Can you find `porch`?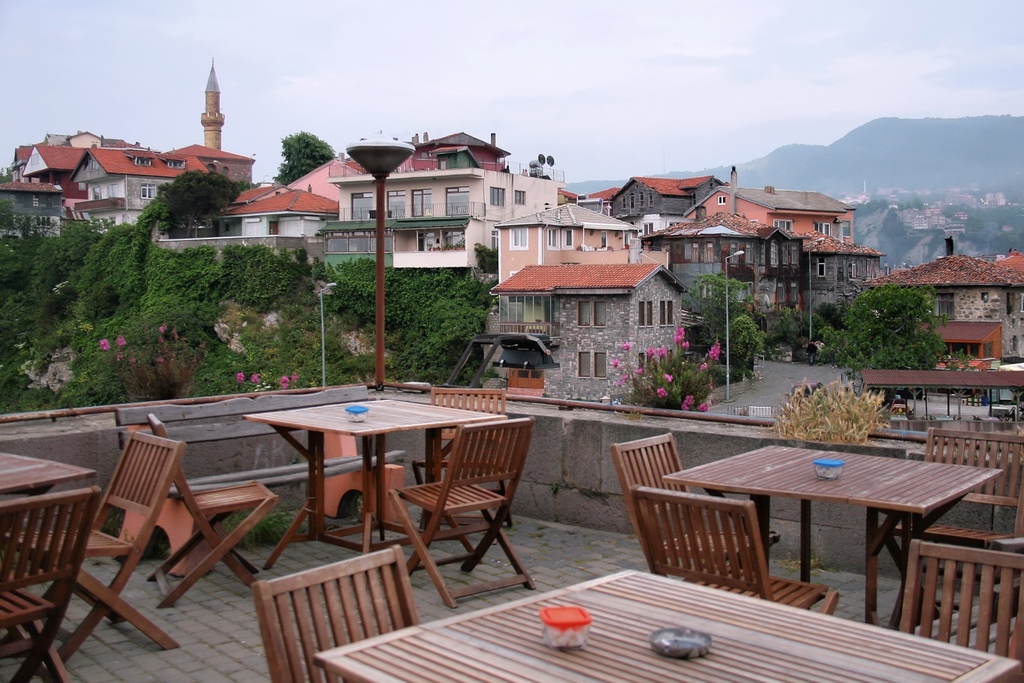
Yes, bounding box: crop(0, 382, 1023, 682).
